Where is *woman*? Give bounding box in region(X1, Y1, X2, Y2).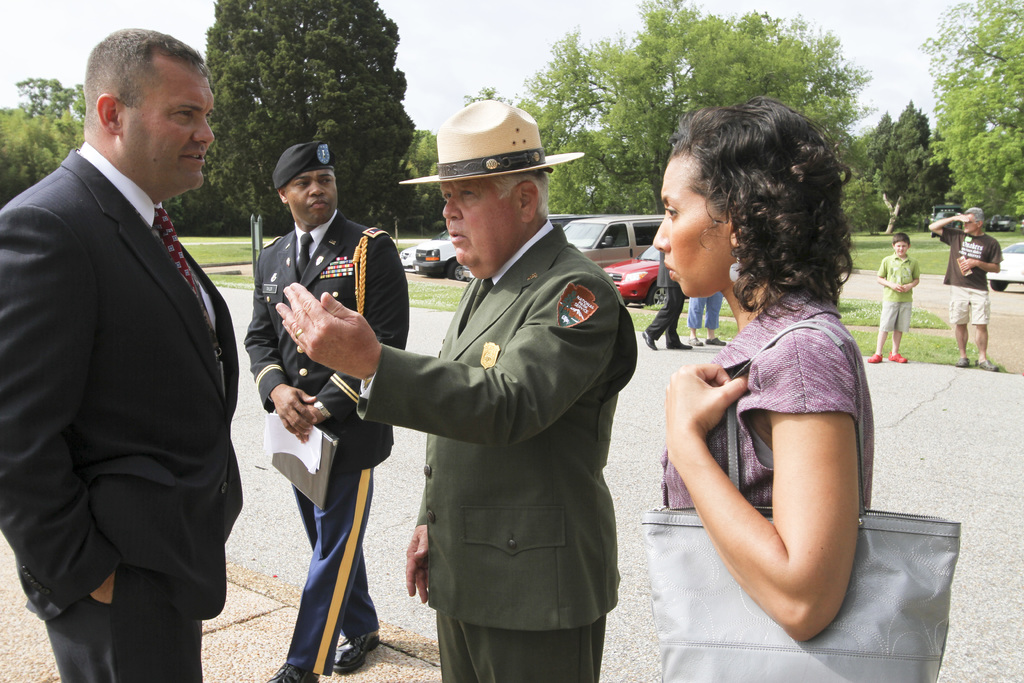
region(641, 111, 909, 682).
